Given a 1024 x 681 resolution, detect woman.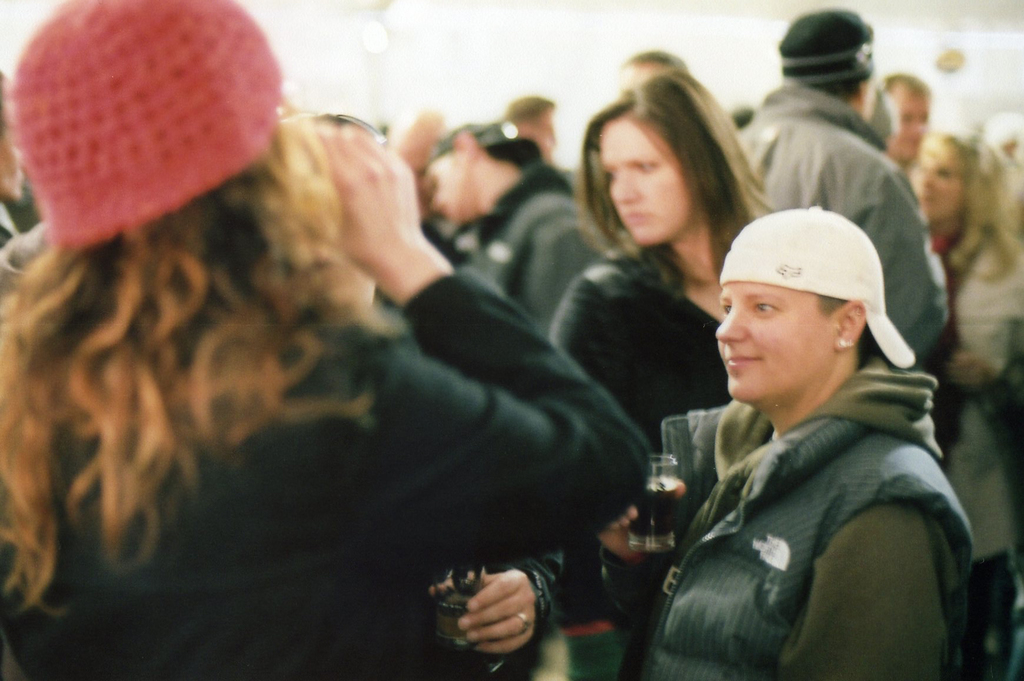
913 132 1023 680.
